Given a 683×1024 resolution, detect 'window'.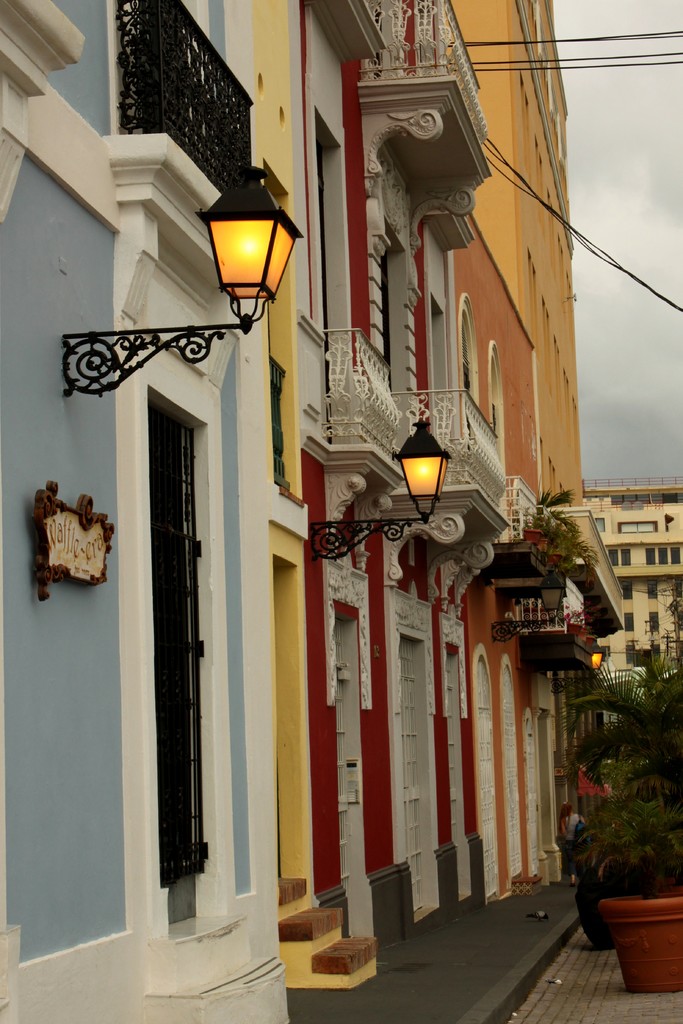
<region>113, 323, 224, 907</region>.
